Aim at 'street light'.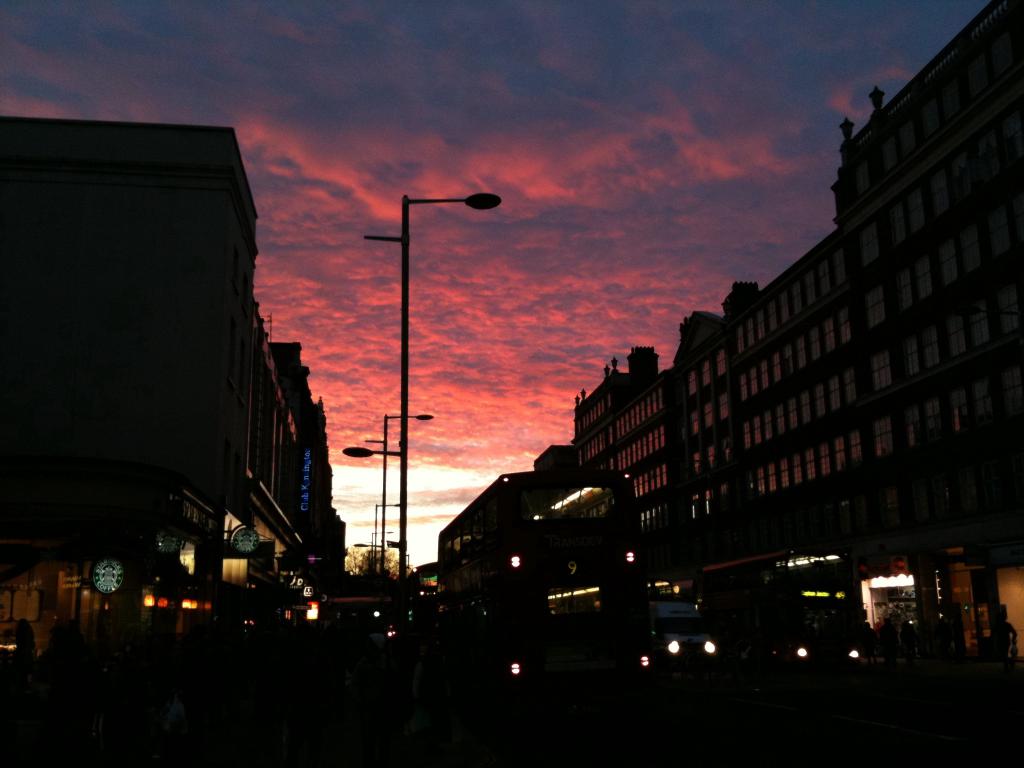
Aimed at 371:527:392:563.
